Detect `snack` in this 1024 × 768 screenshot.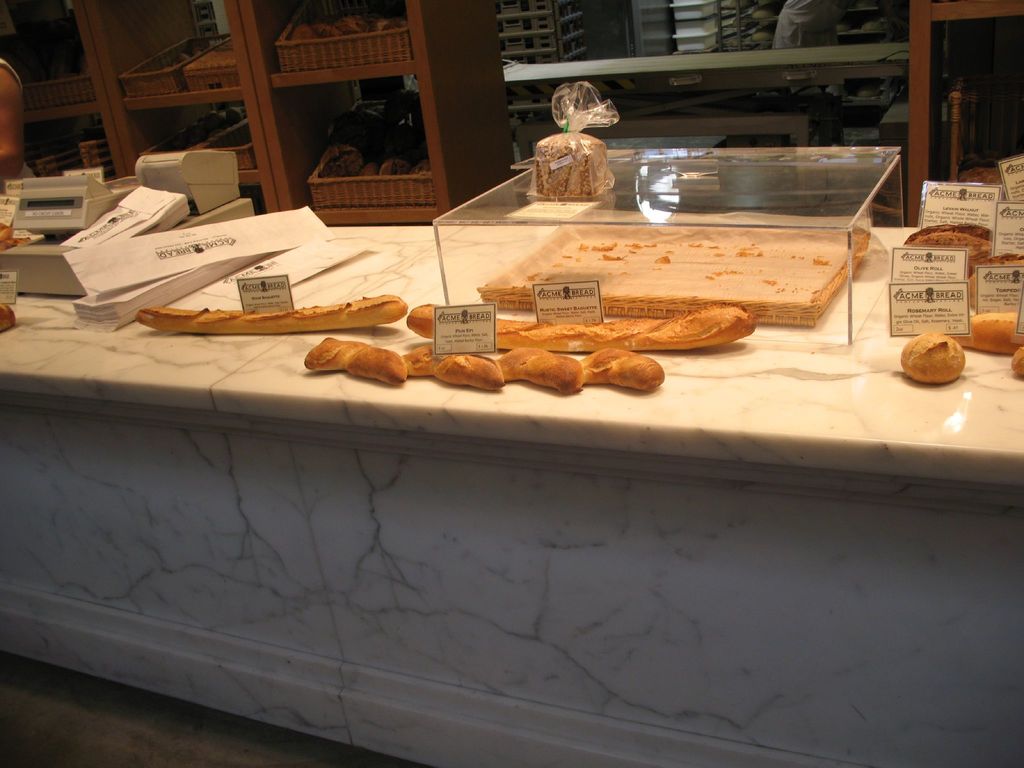
Detection: l=902, t=223, r=993, b=273.
